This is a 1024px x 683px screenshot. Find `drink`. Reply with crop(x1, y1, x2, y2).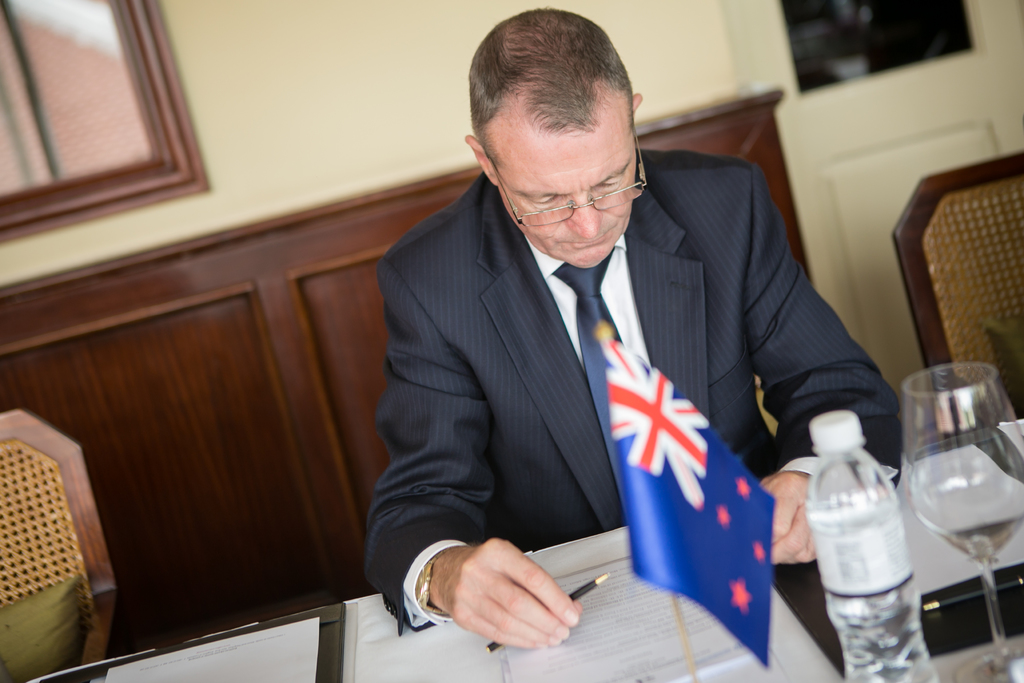
crop(819, 424, 933, 668).
